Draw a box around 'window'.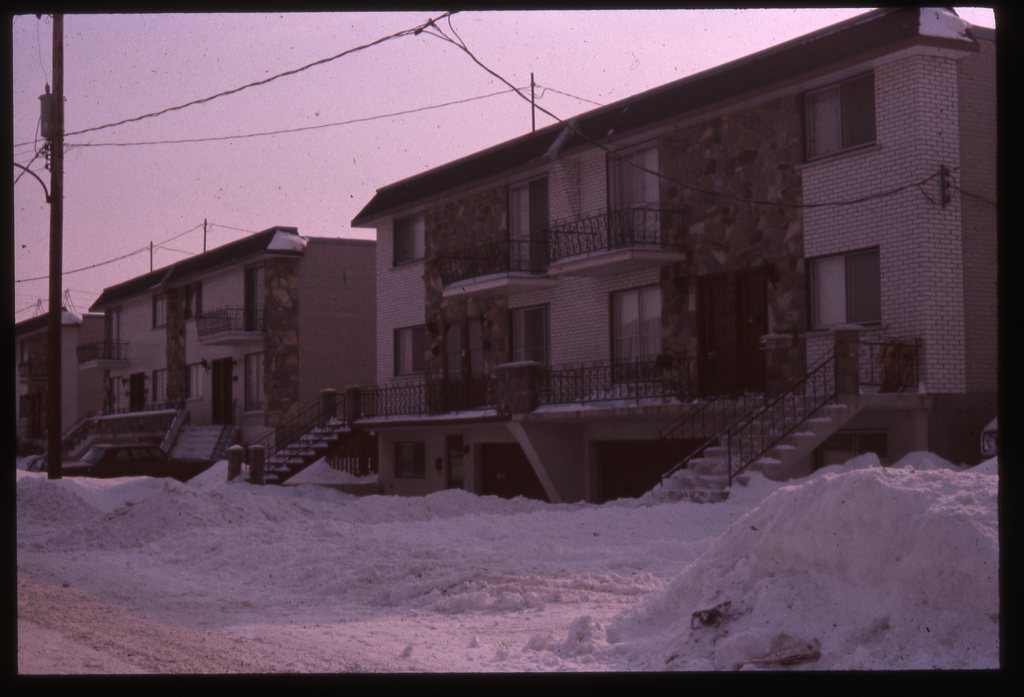
(605,274,666,365).
